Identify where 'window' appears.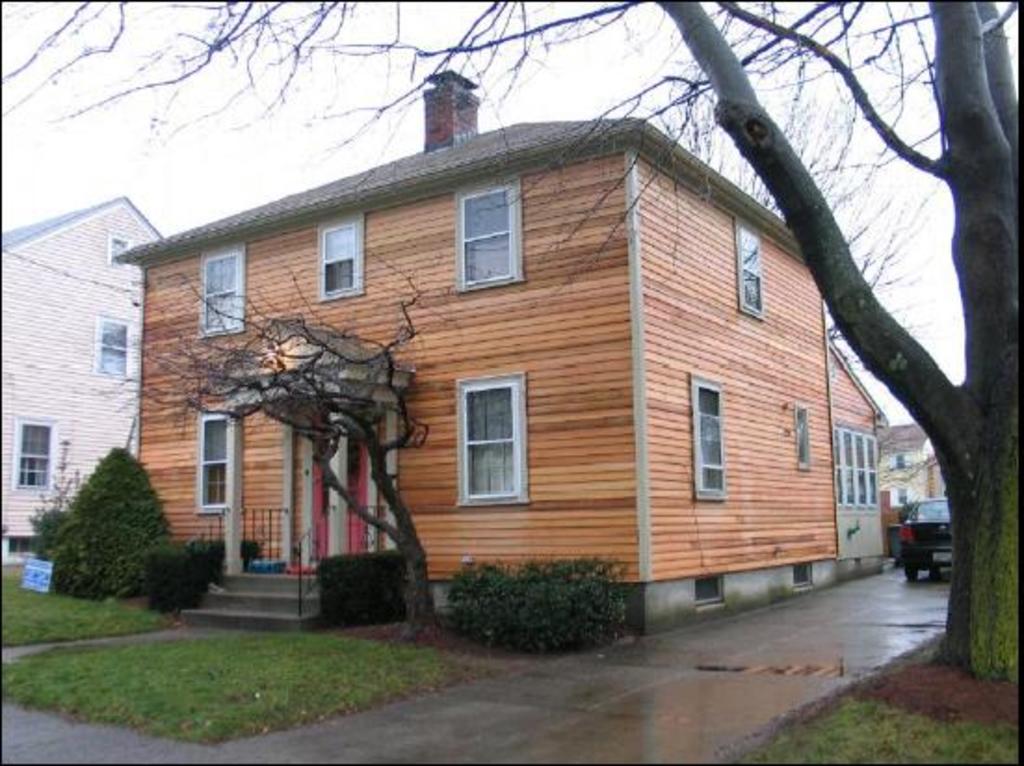
Appears at x1=15, y1=420, x2=48, y2=489.
